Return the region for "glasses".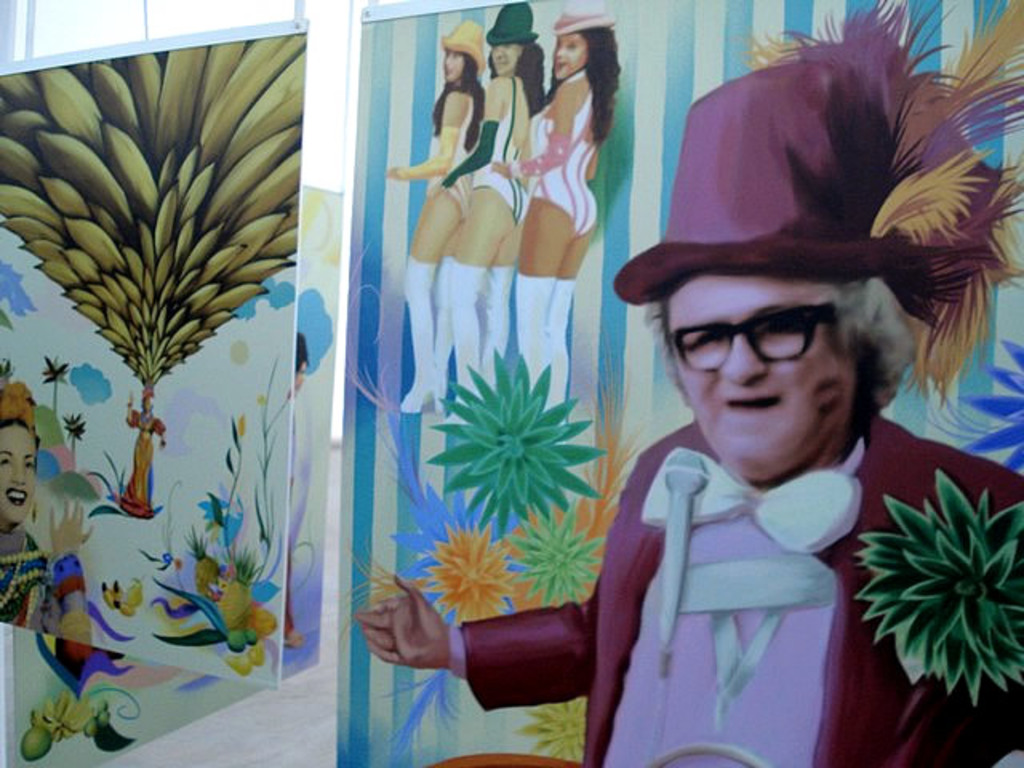
<region>637, 306, 877, 403</region>.
